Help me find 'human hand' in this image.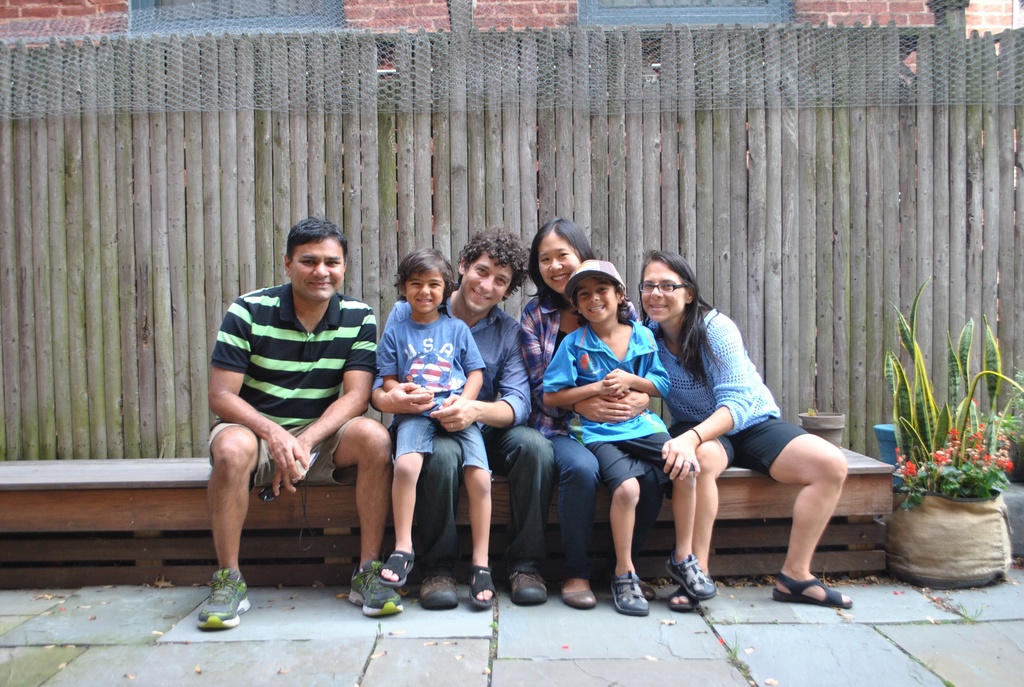
Found it: <box>271,432,311,495</box>.
